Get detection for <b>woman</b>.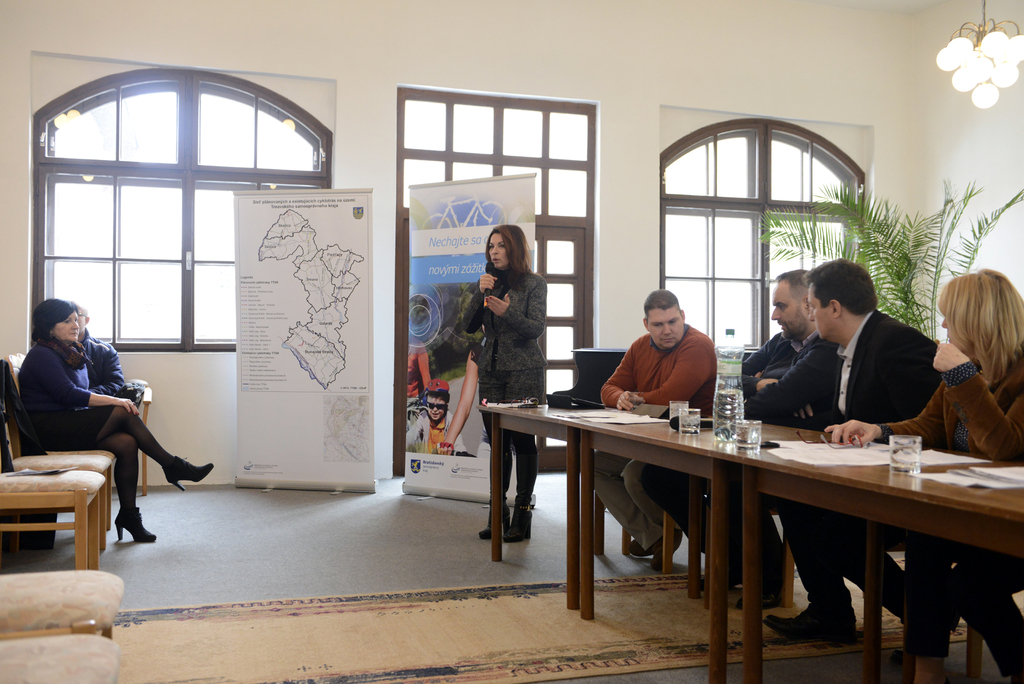
Detection: <box>819,262,1023,683</box>.
